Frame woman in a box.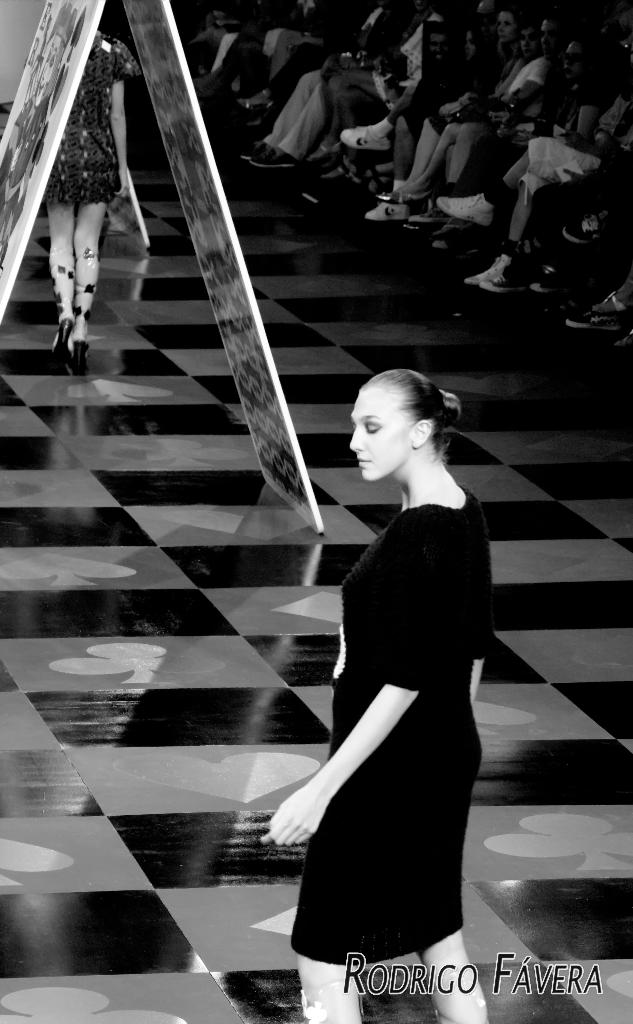
select_region(50, 28, 145, 376).
